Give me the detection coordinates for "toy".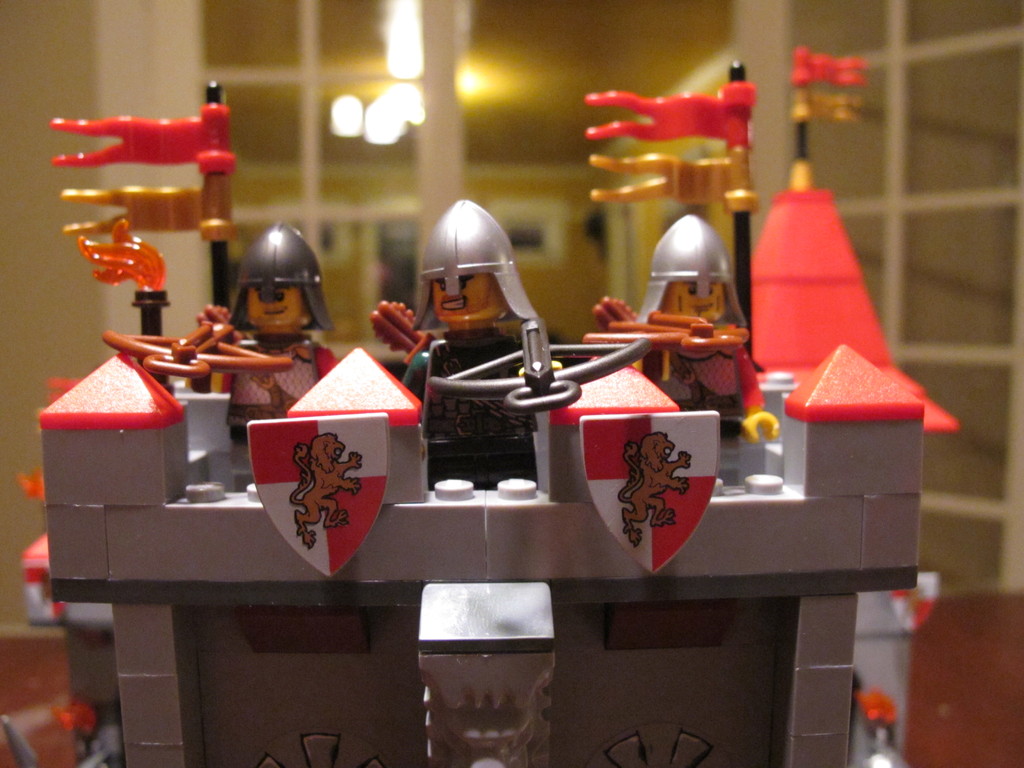
l=203, t=224, r=338, b=495.
